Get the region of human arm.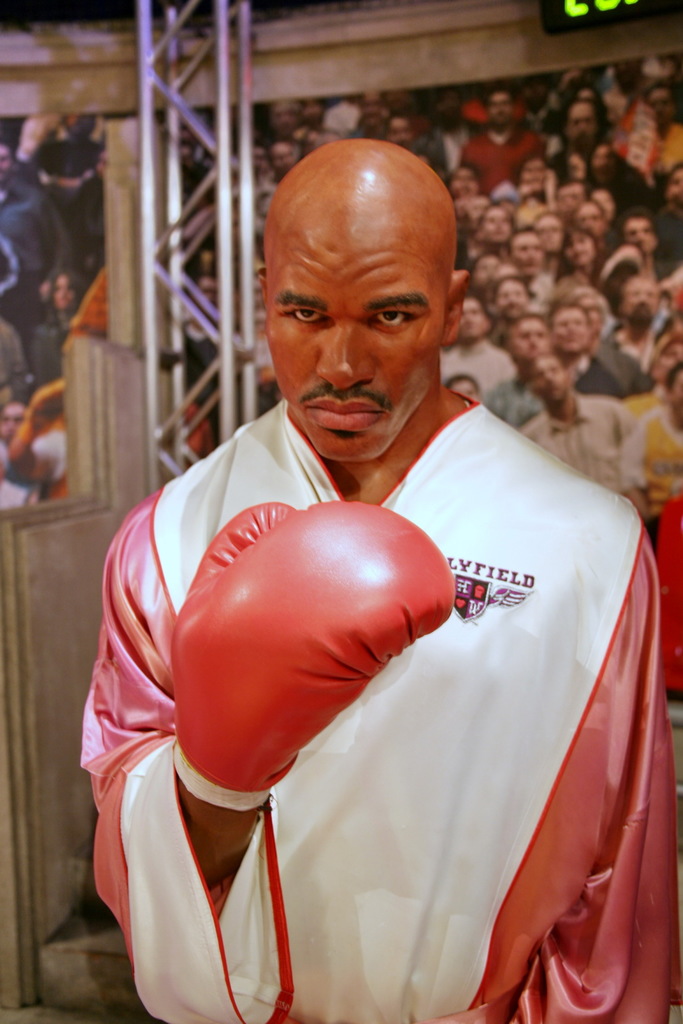
[x1=257, y1=524, x2=619, y2=1023].
